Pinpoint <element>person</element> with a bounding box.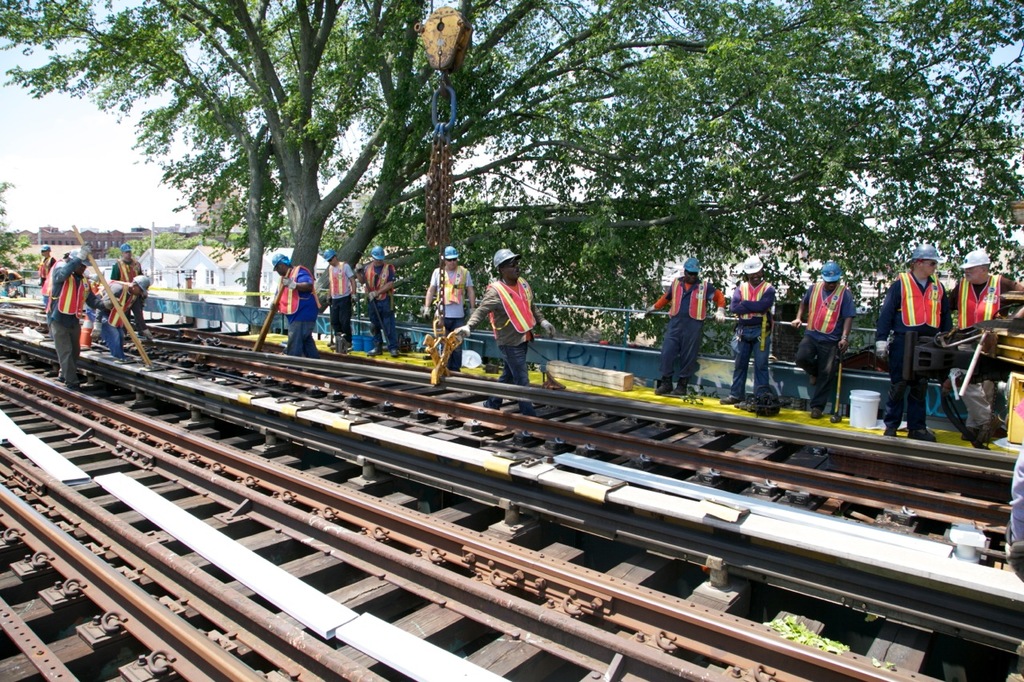
[left=94, top=271, right=152, bottom=364].
